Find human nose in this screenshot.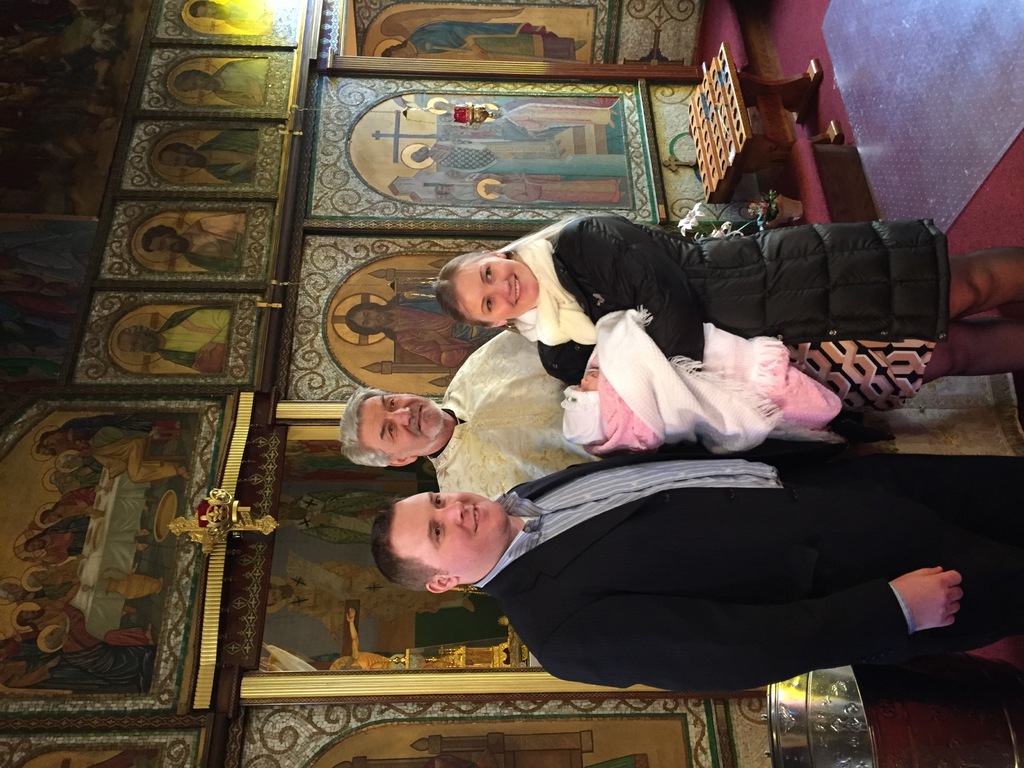
The bounding box for human nose is [367, 316, 376, 322].
